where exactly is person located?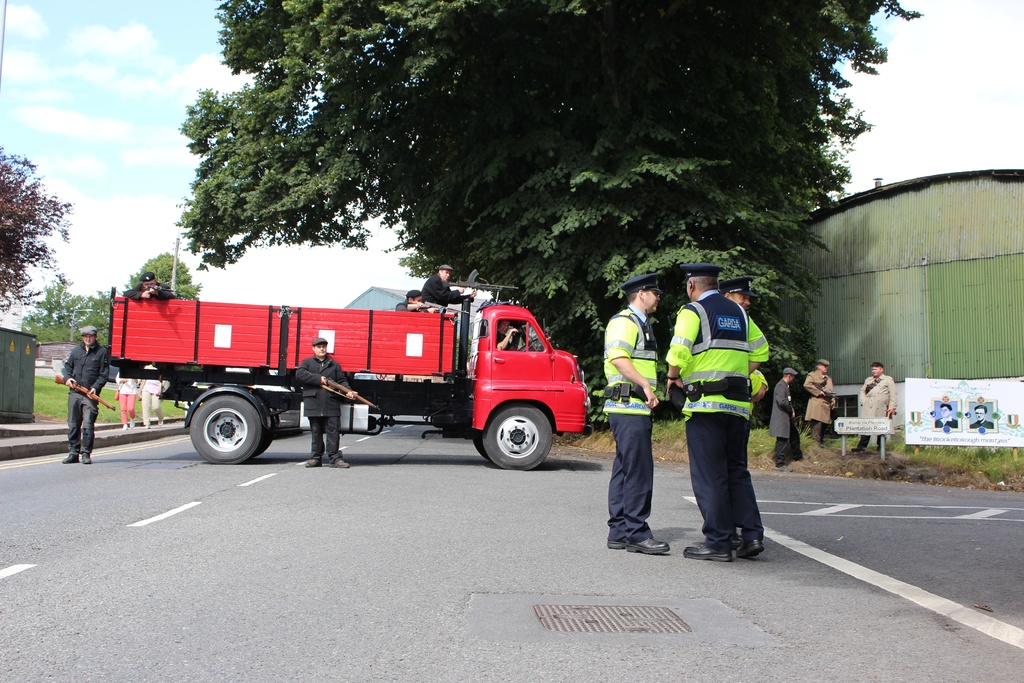
Its bounding box is {"left": 935, "top": 406, "right": 957, "bottom": 425}.
